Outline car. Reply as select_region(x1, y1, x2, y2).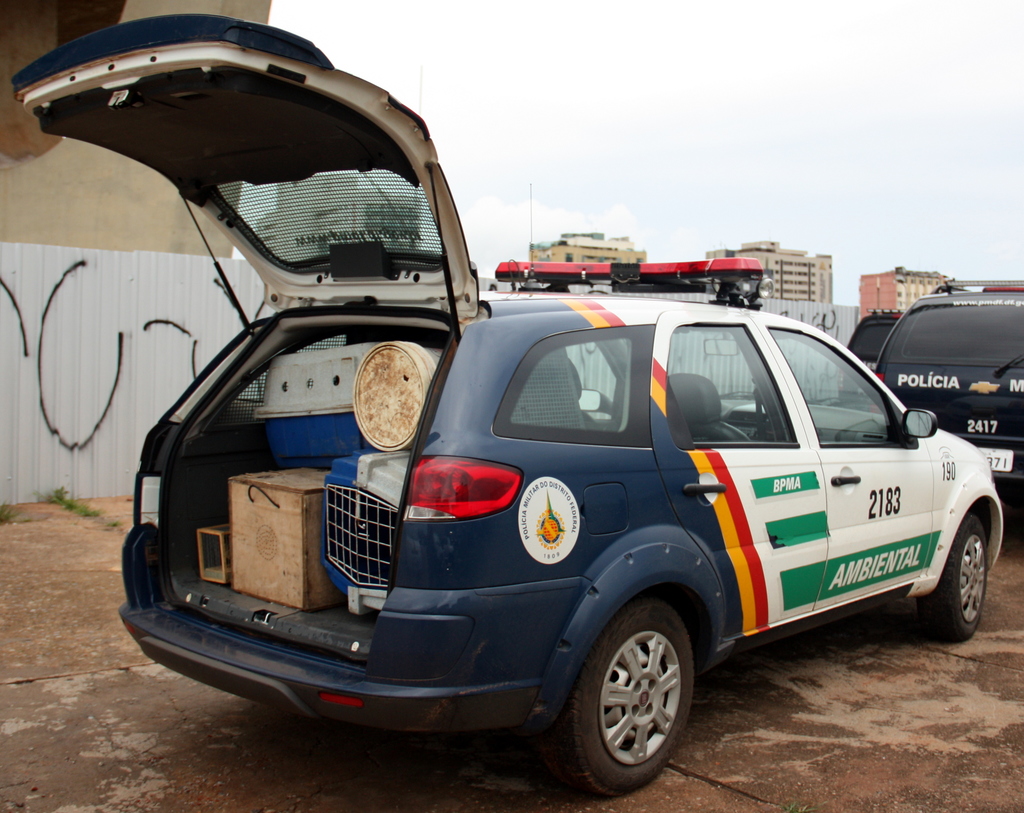
select_region(8, 14, 1007, 798).
